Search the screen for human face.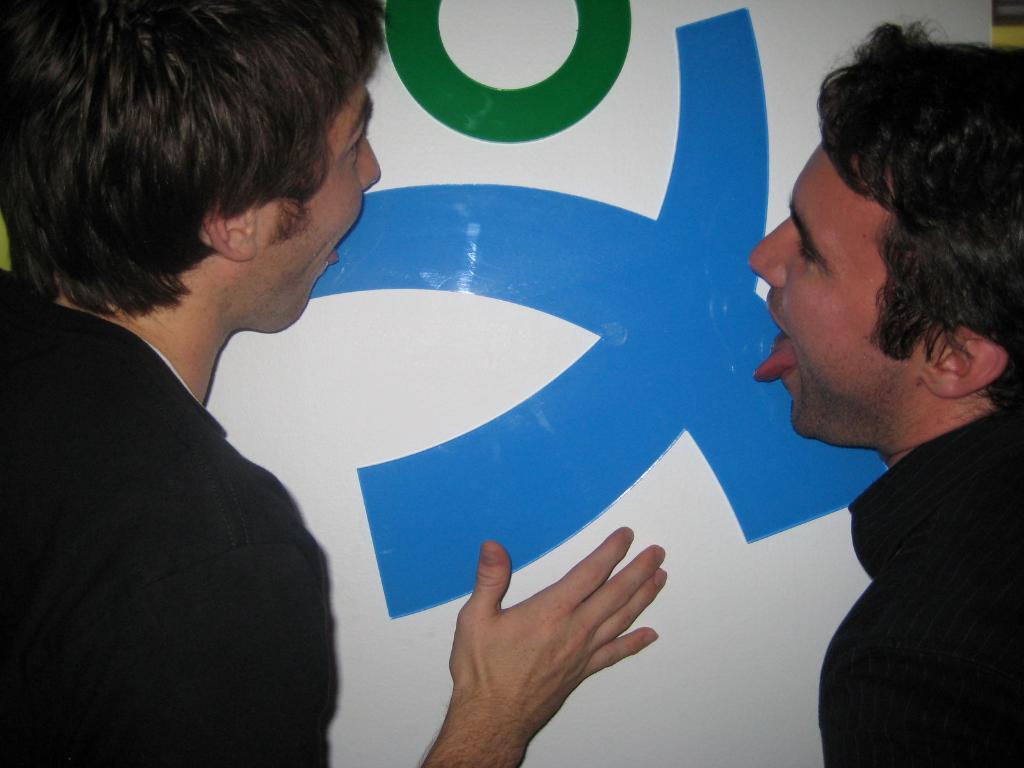
Found at (749, 135, 938, 438).
